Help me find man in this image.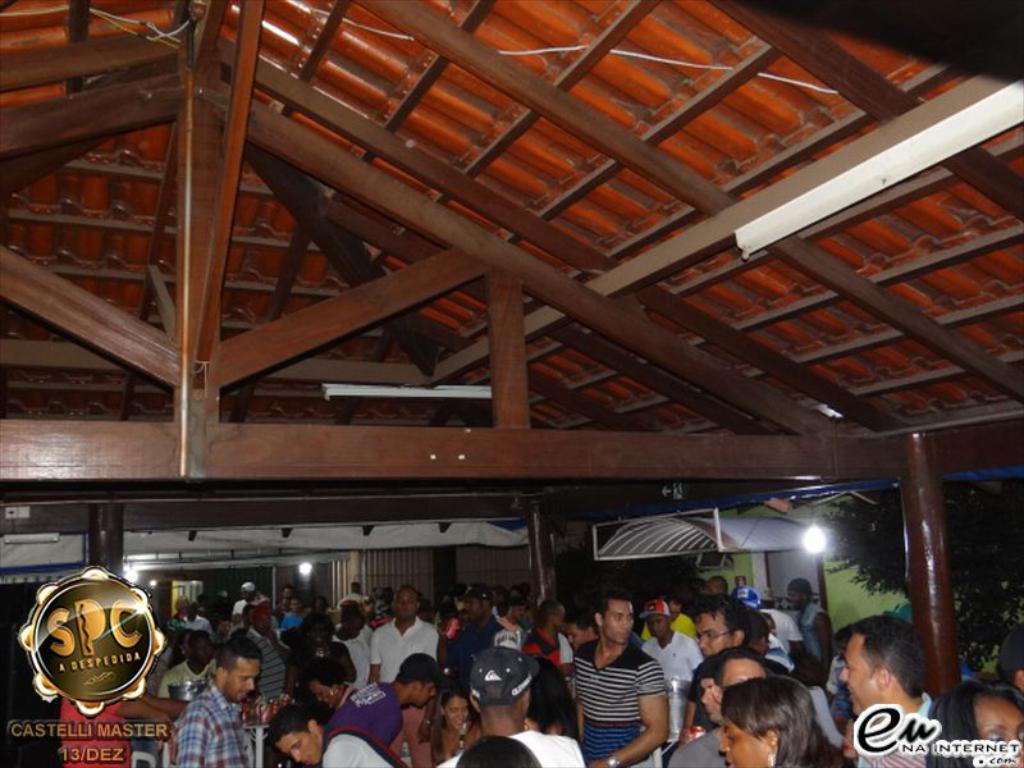
Found it: (246,600,287,703).
